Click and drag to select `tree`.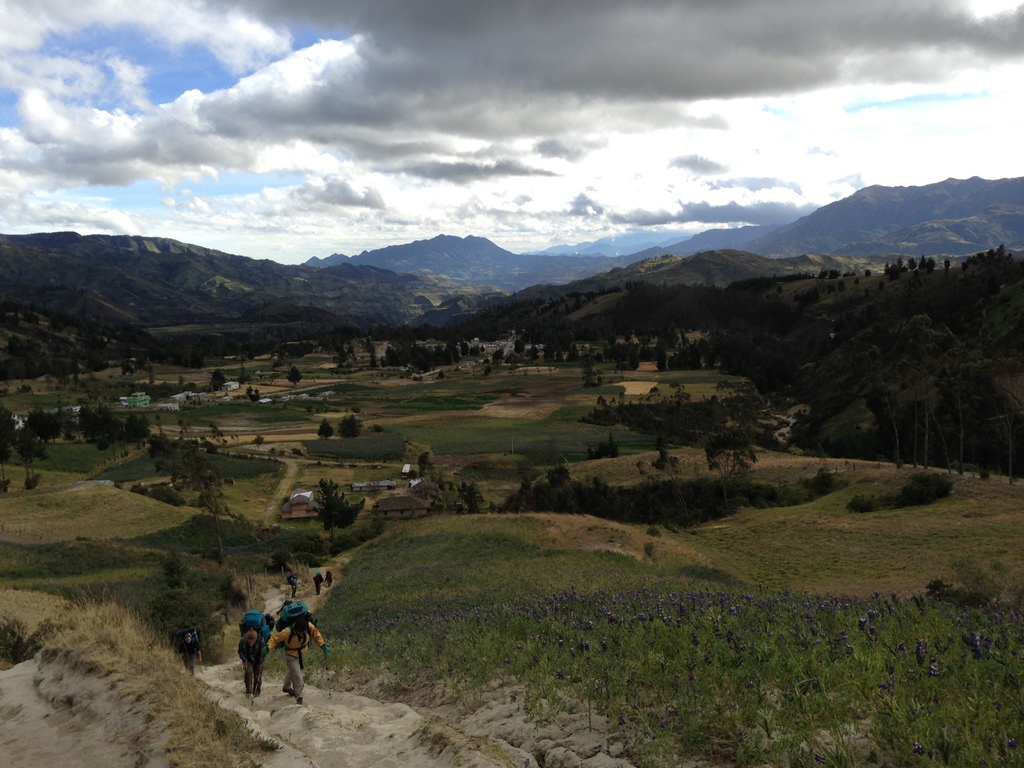
Selection: bbox(375, 421, 384, 433).
